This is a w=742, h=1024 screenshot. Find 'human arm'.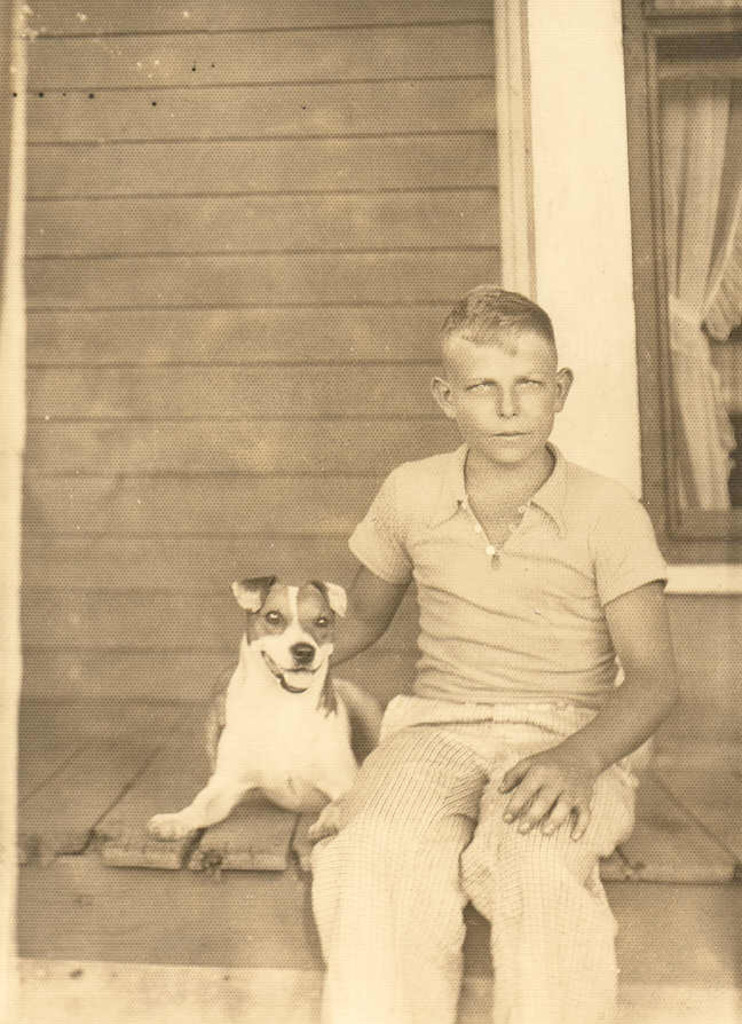
Bounding box: rect(574, 501, 684, 848).
